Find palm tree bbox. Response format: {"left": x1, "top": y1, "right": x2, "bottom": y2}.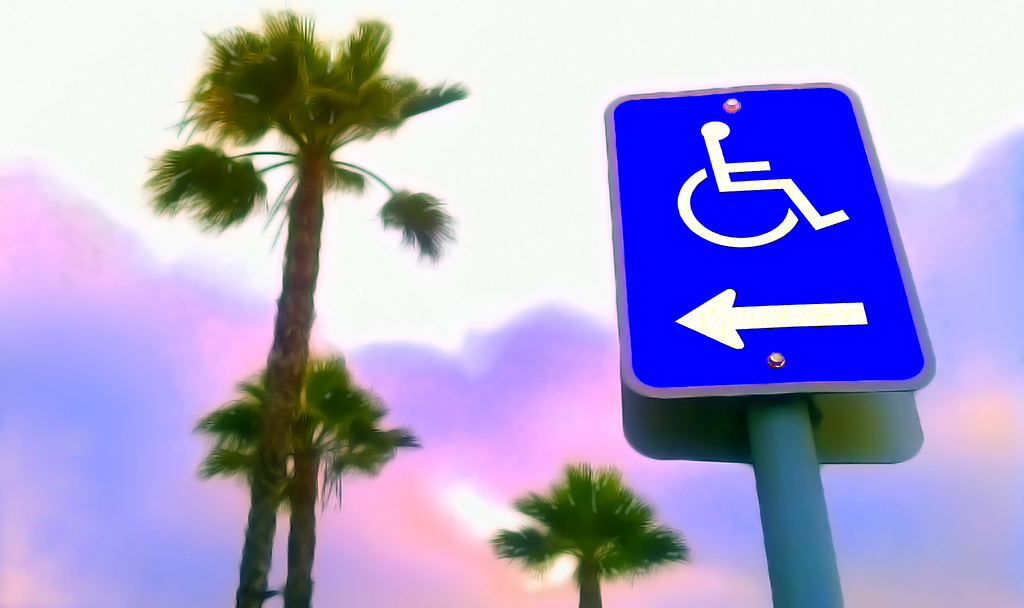
{"left": 140, "top": 13, "right": 476, "bottom": 607}.
